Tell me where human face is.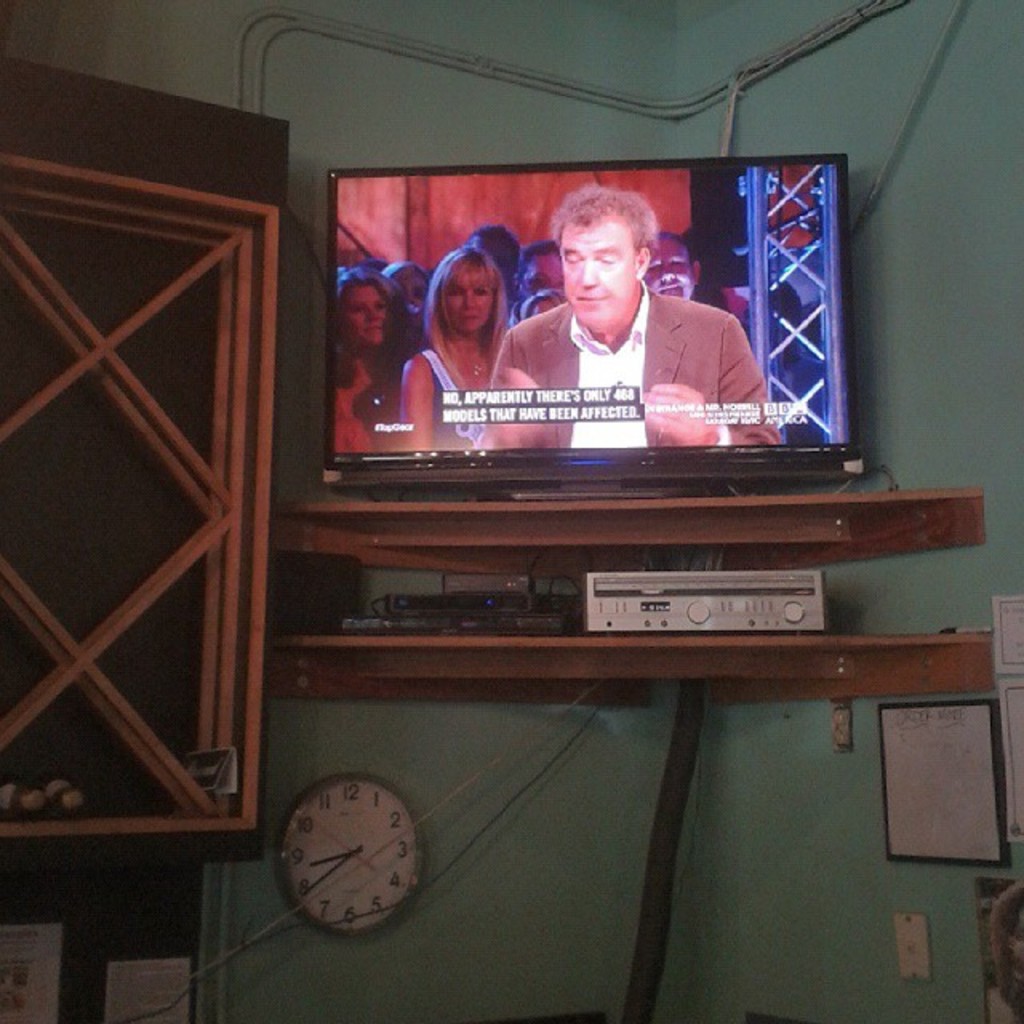
human face is at locate(648, 234, 690, 302).
